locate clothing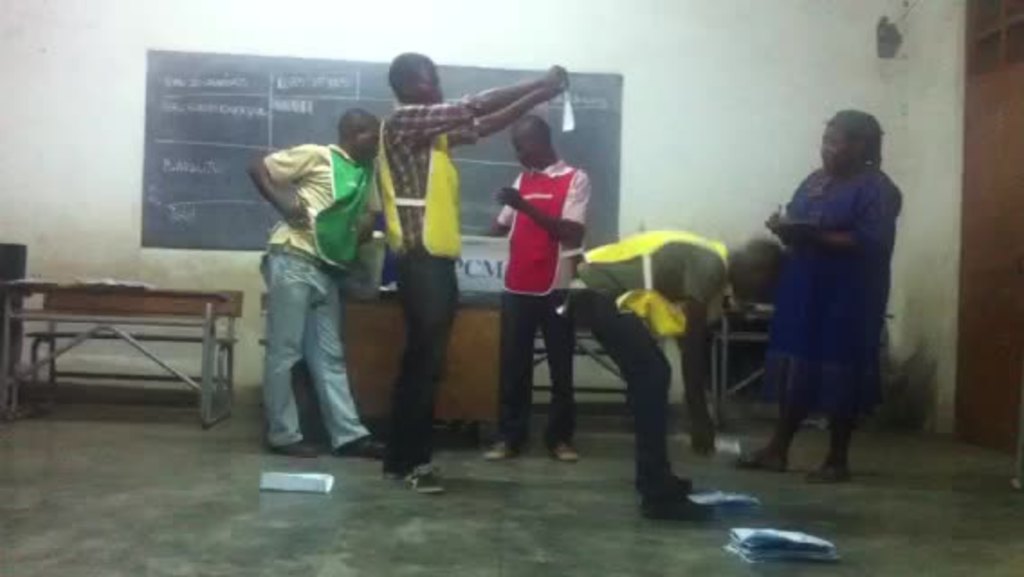
x1=494, y1=155, x2=591, y2=451
